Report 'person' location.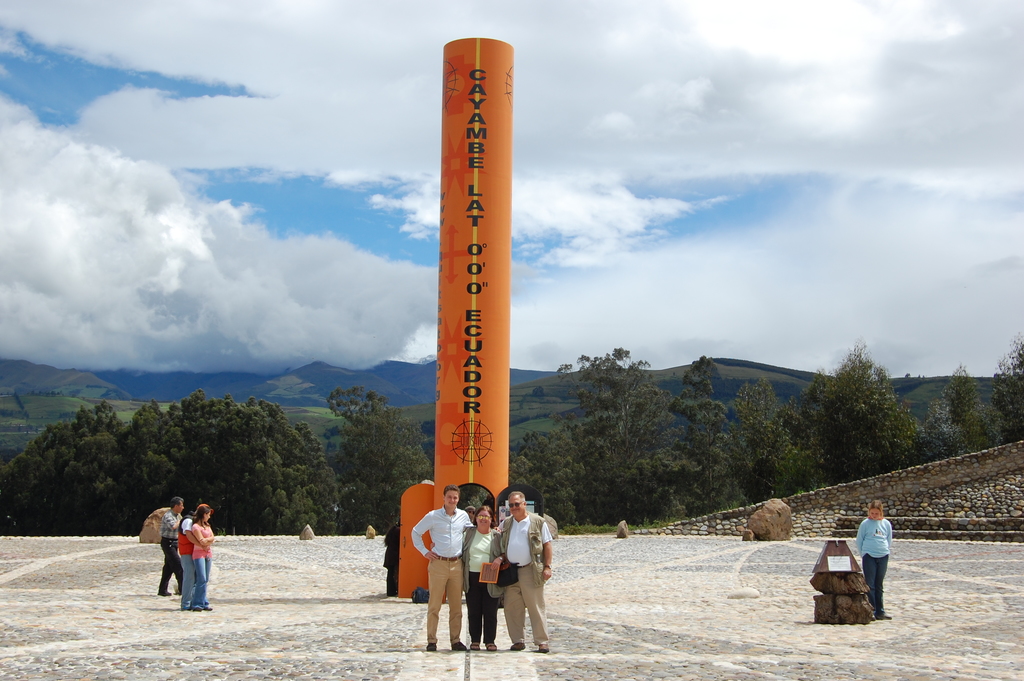
Report: crop(499, 489, 552, 655).
